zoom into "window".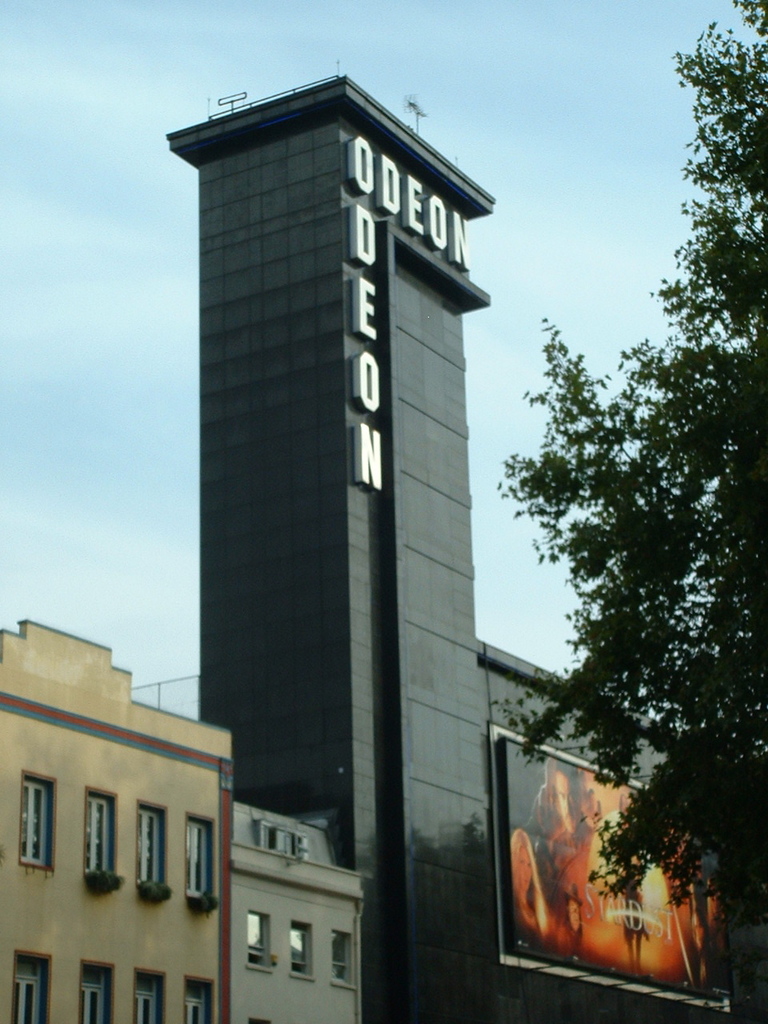
Zoom target: select_region(293, 924, 314, 977).
